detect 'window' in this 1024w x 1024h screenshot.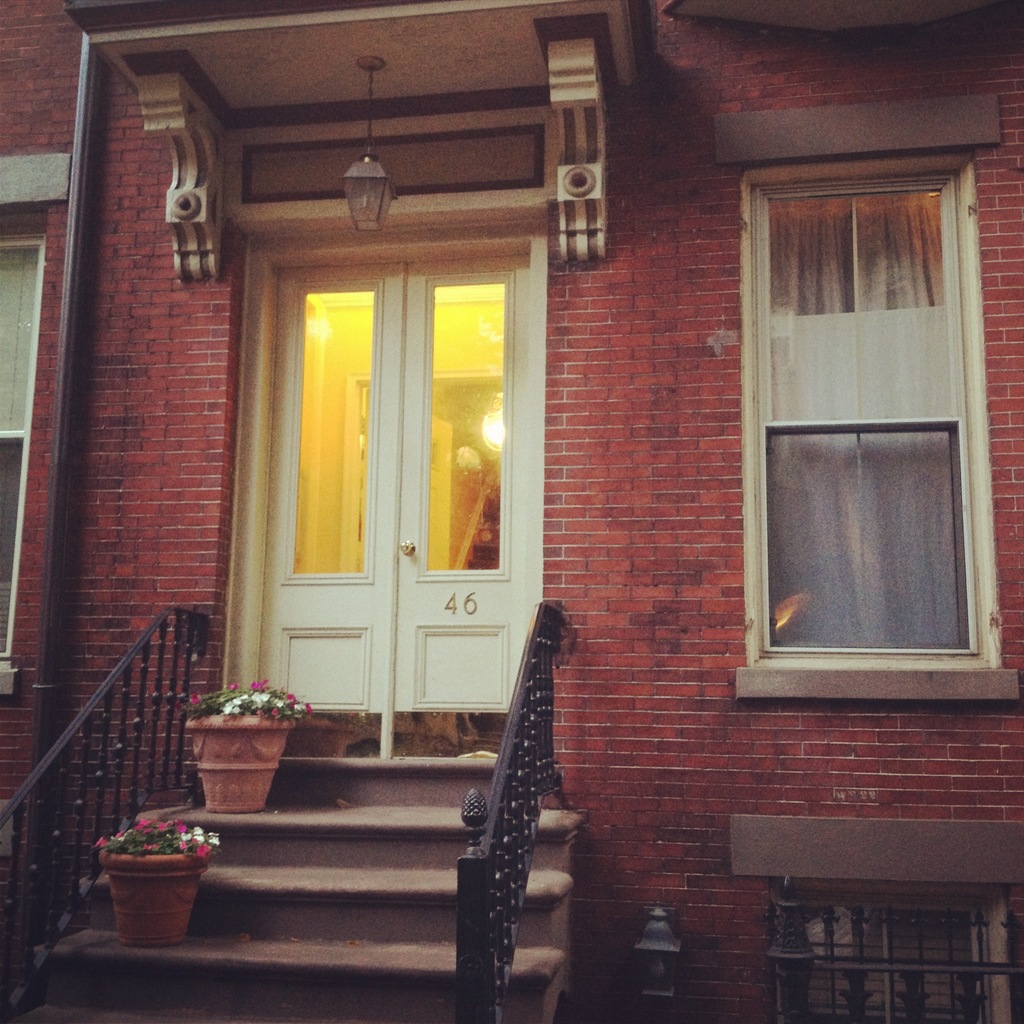
Detection: <bbox>751, 153, 1005, 705</bbox>.
